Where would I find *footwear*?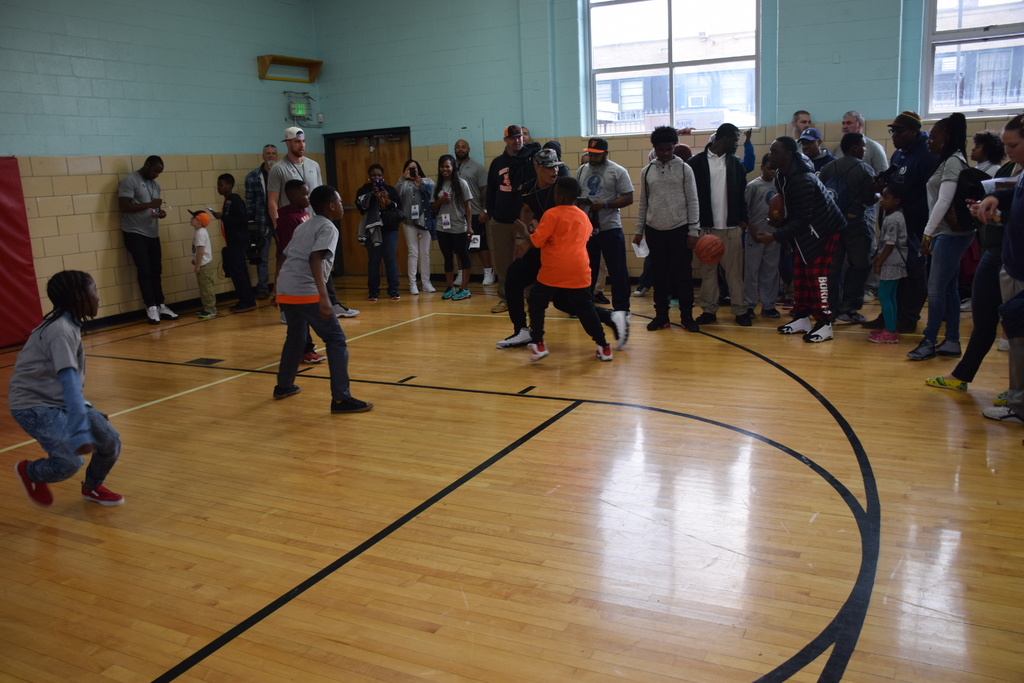
At region(998, 390, 1022, 400).
